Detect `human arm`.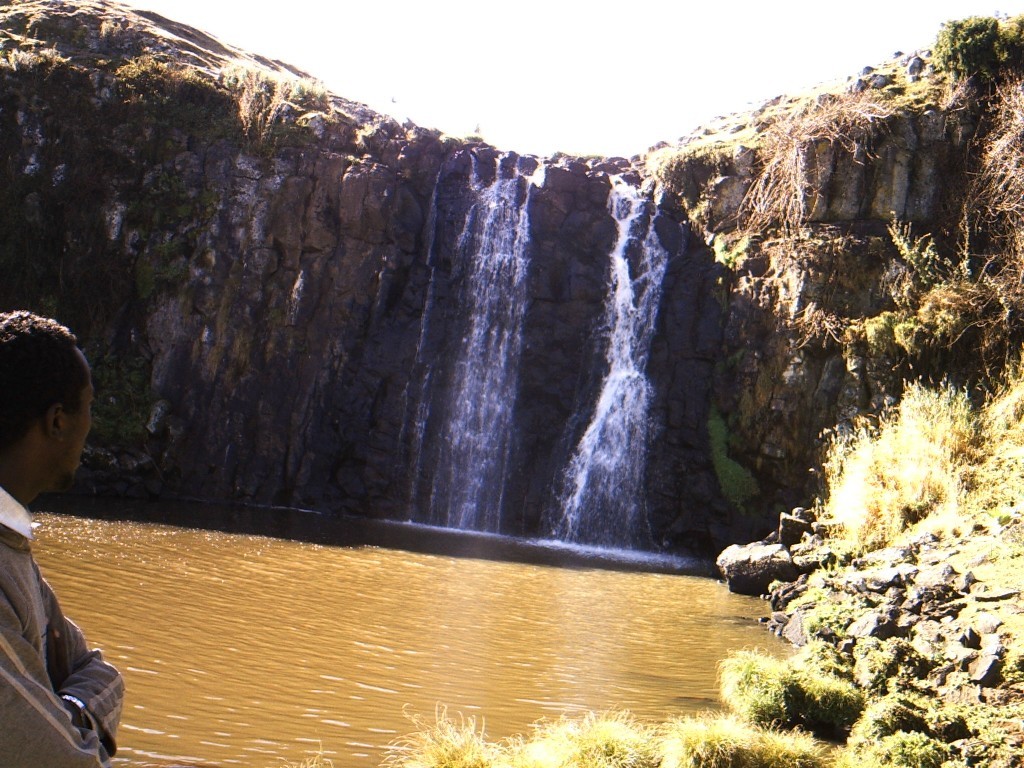
Detected at box=[0, 592, 110, 767].
